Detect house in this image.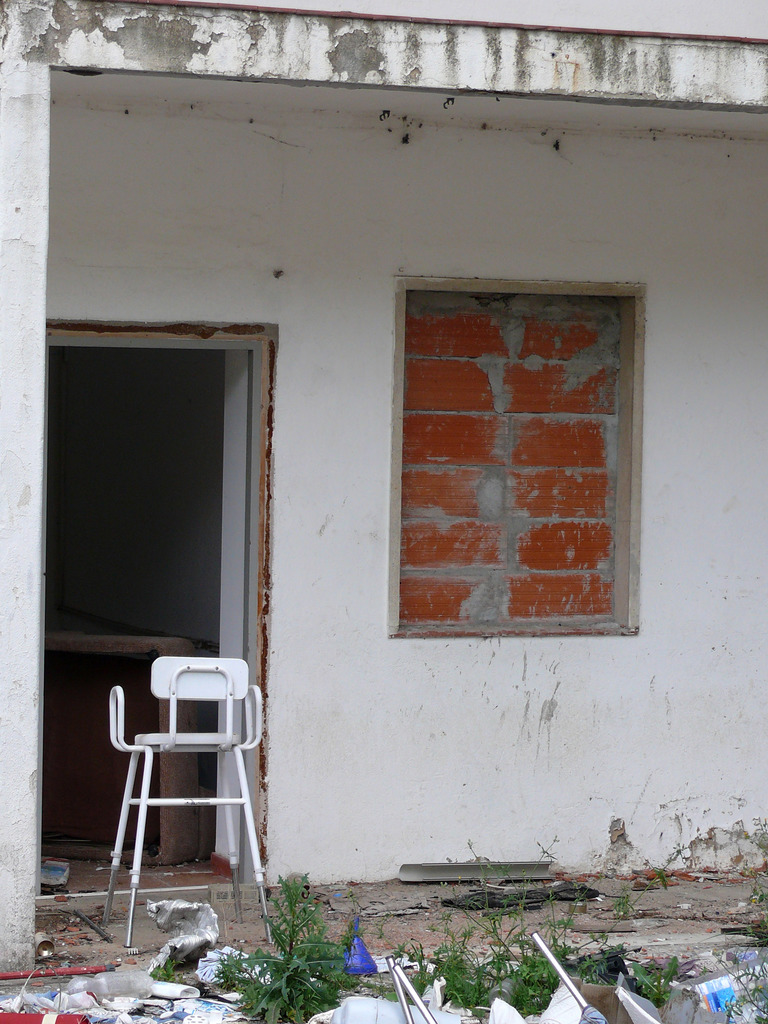
Detection: [left=31, top=10, right=707, bottom=1010].
